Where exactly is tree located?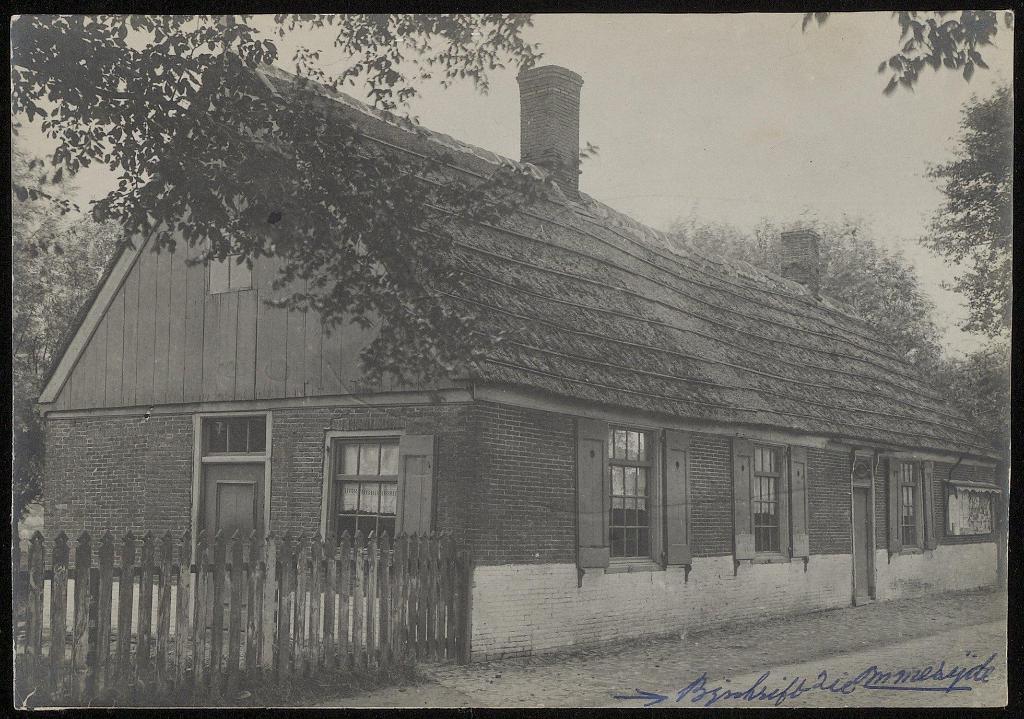
Its bounding box is left=904, top=77, right=1019, bottom=347.
